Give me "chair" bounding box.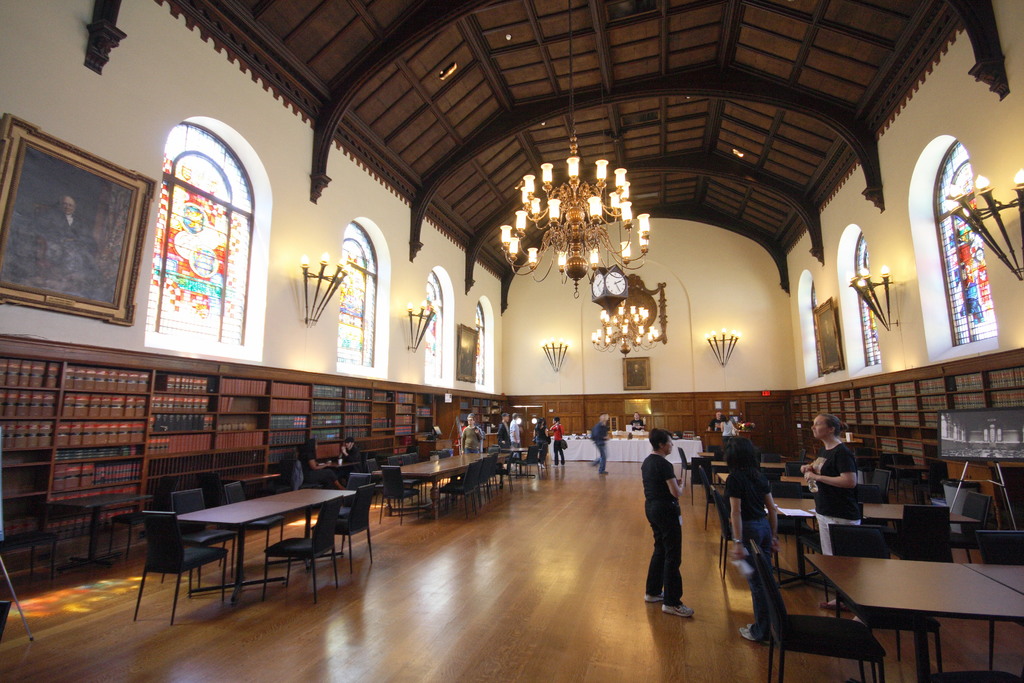
BBox(456, 459, 483, 509).
